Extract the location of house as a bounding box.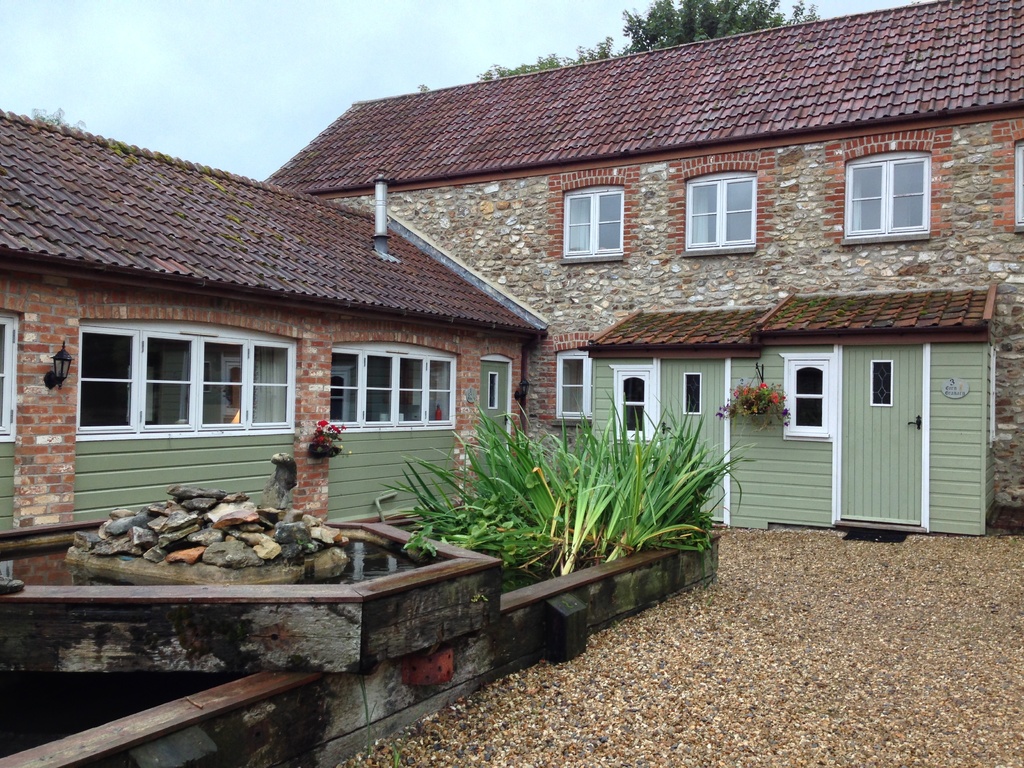
x1=0, y1=108, x2=556, y2=674.
